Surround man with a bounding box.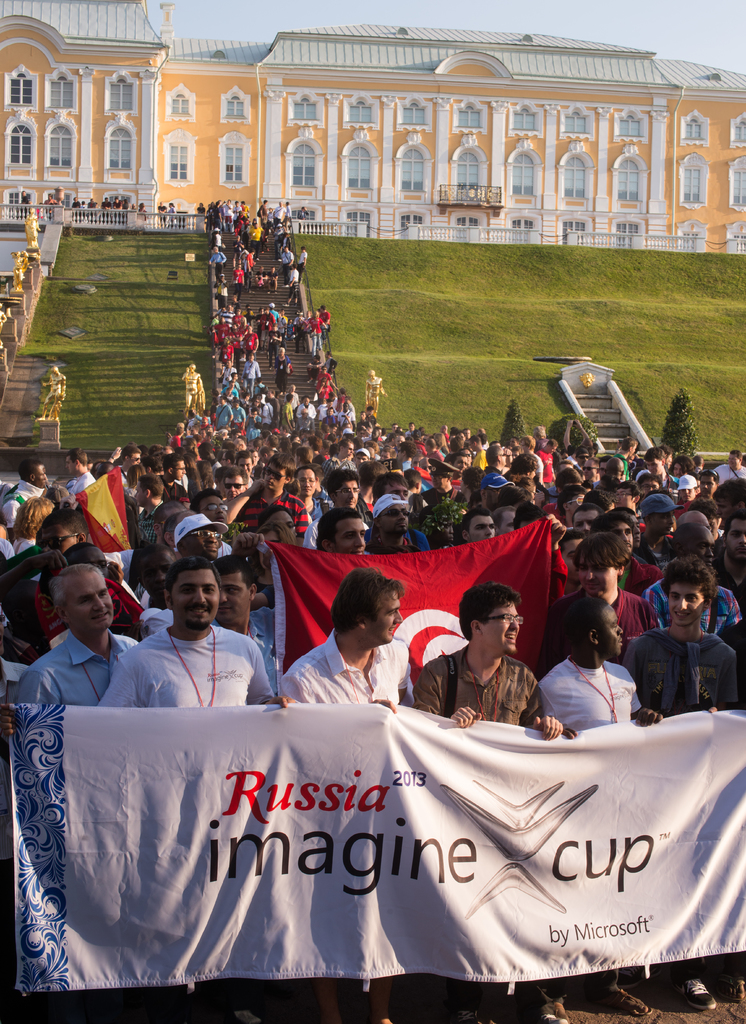
(left=17, top=562, right=141, bottom=709).
